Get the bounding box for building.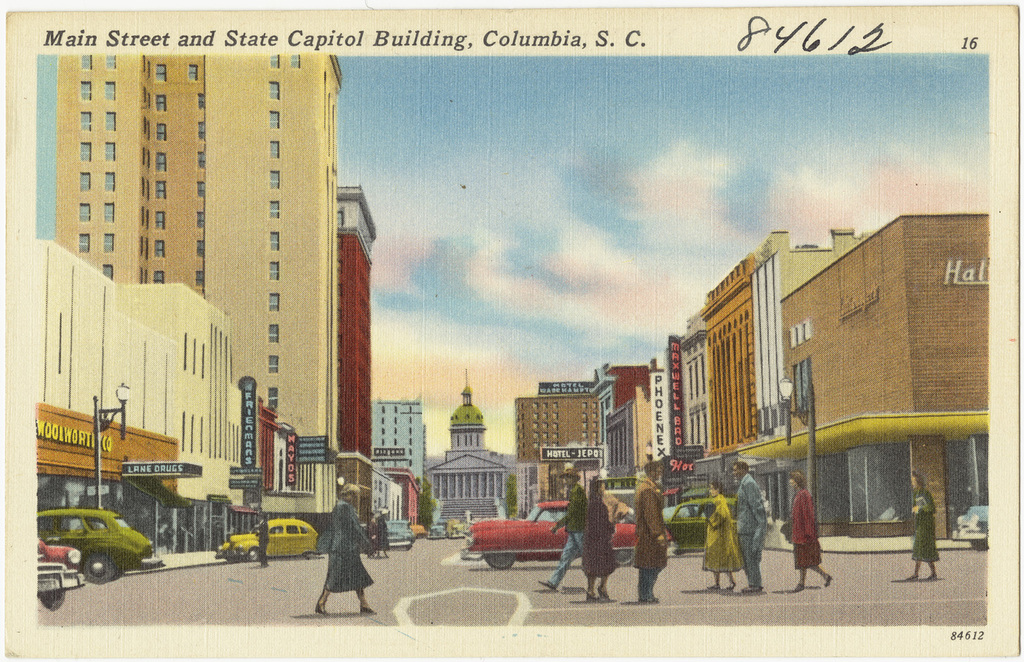
515, 364, 677, 506.
